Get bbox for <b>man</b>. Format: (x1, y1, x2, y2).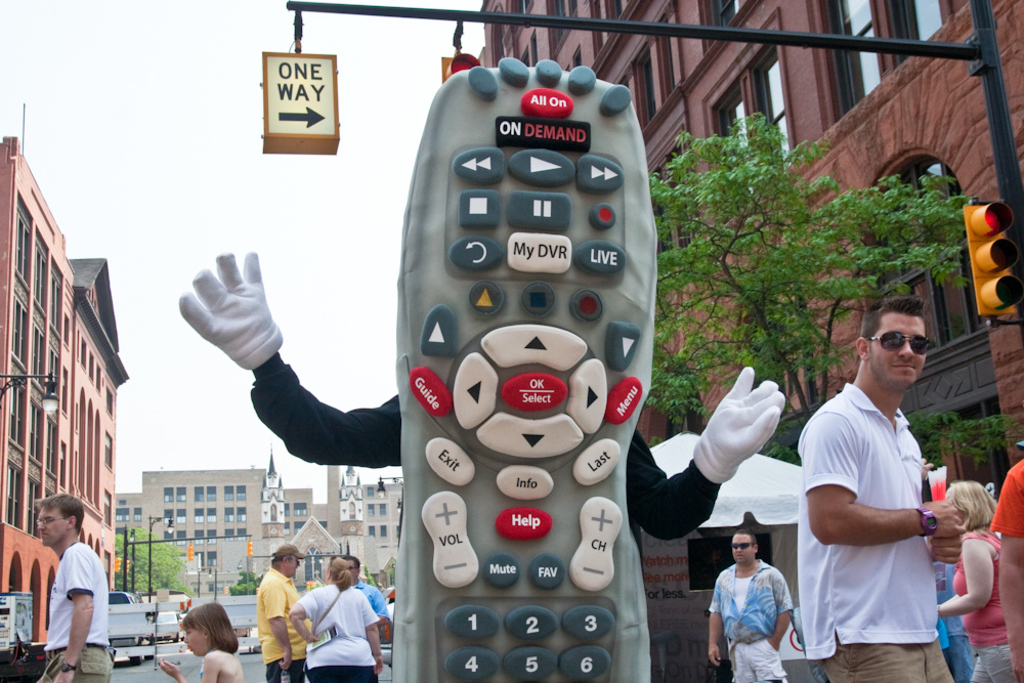
(336, 557, 386, 624).
